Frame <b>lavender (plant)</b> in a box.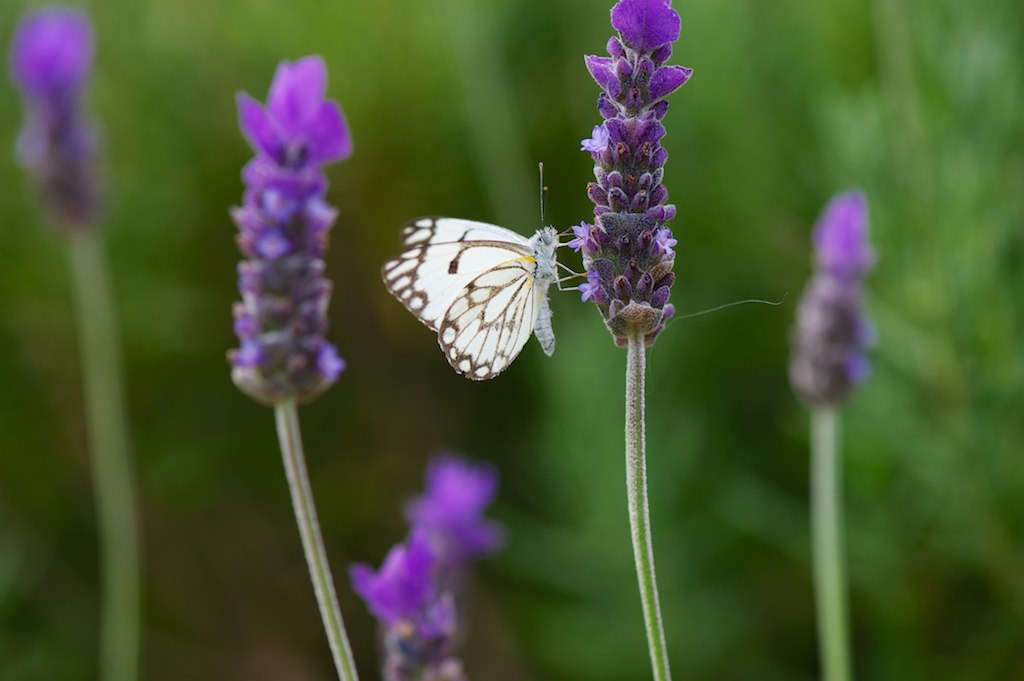
bbox(6, 3, 150, 680).
